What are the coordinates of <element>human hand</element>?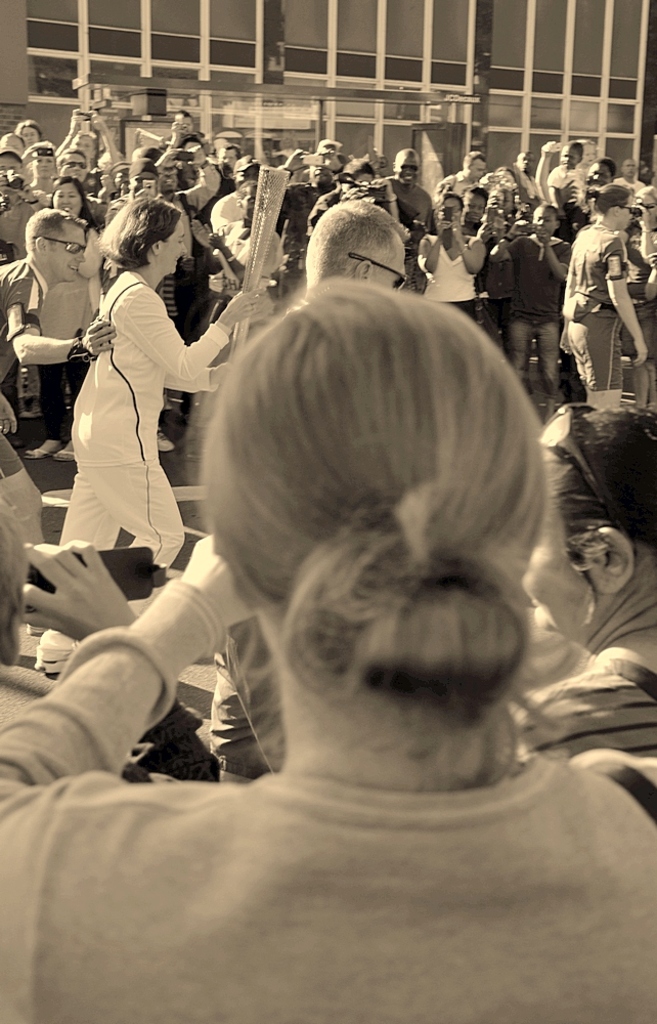
629 338 647 372.
